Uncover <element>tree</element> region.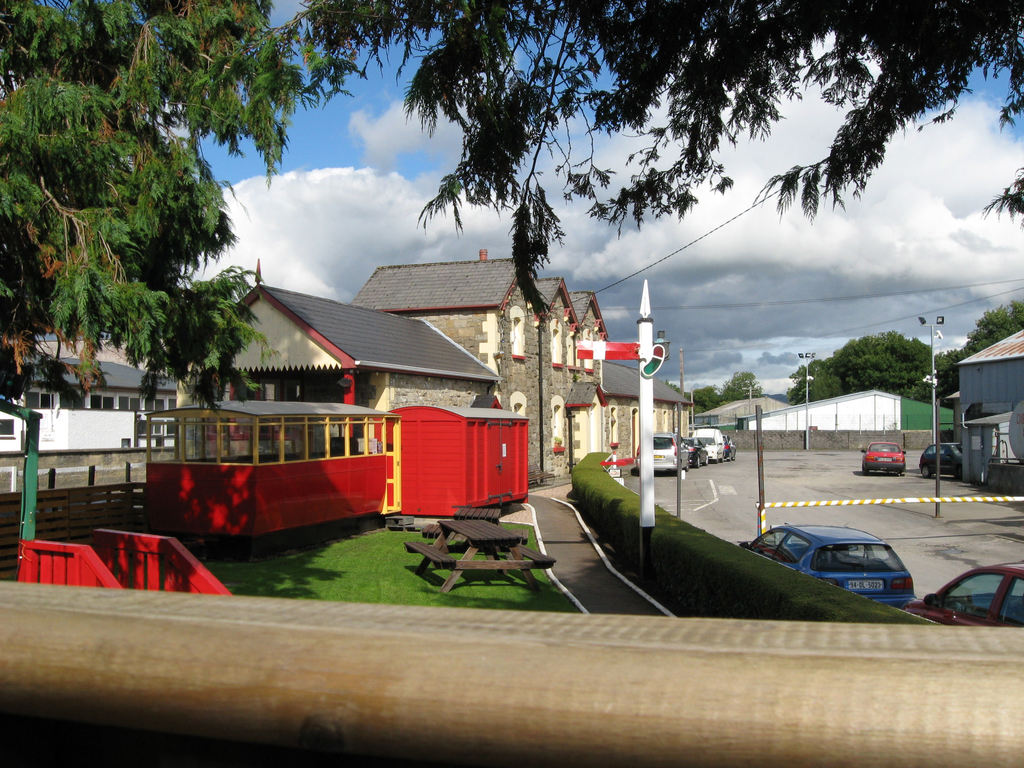
Uncovered: (918,298,1022,399).
